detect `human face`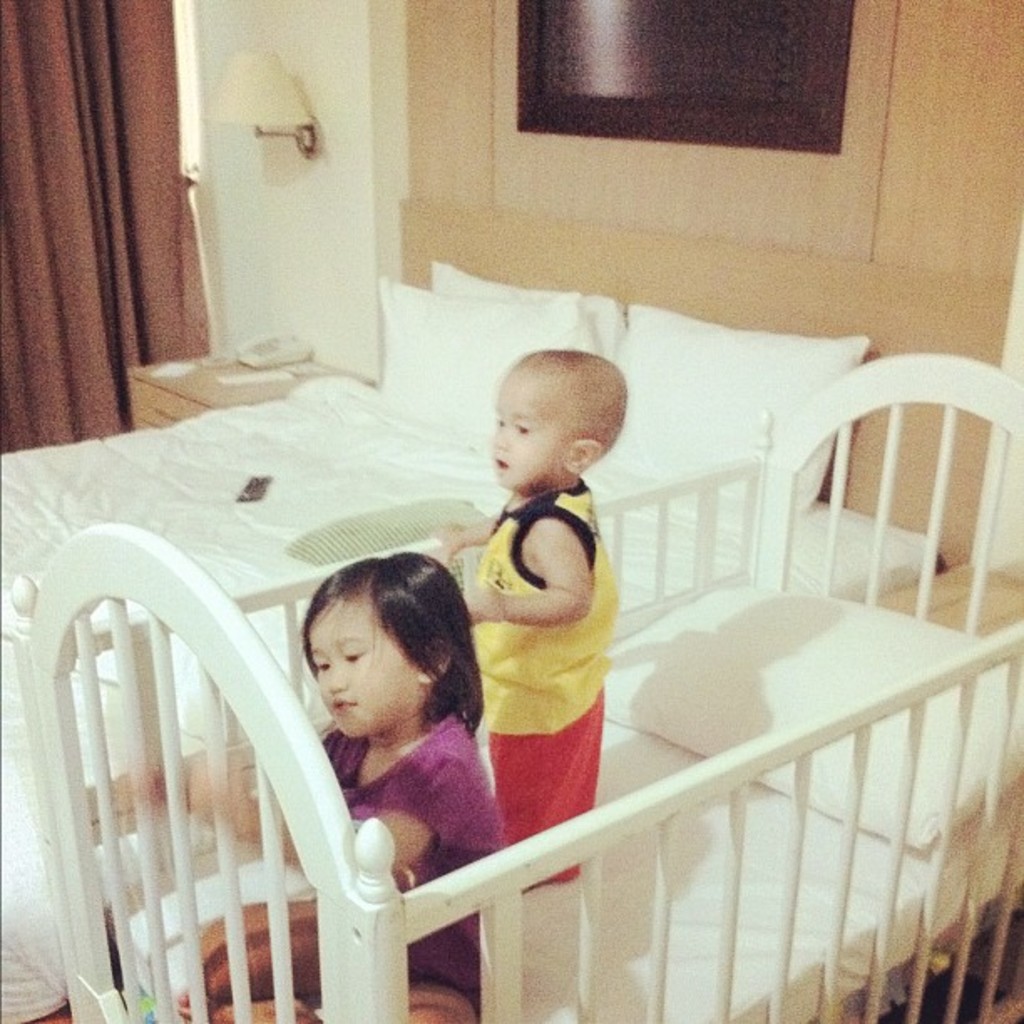
<box>303,597,420,736</box>
